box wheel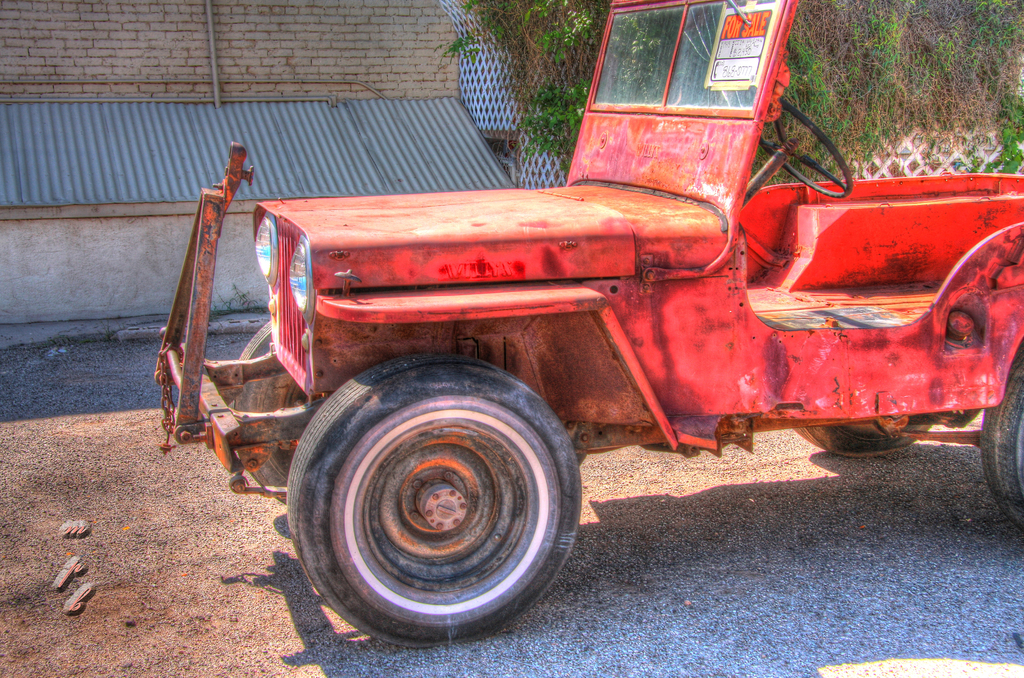
locate(977, 350, 1023, 531)
